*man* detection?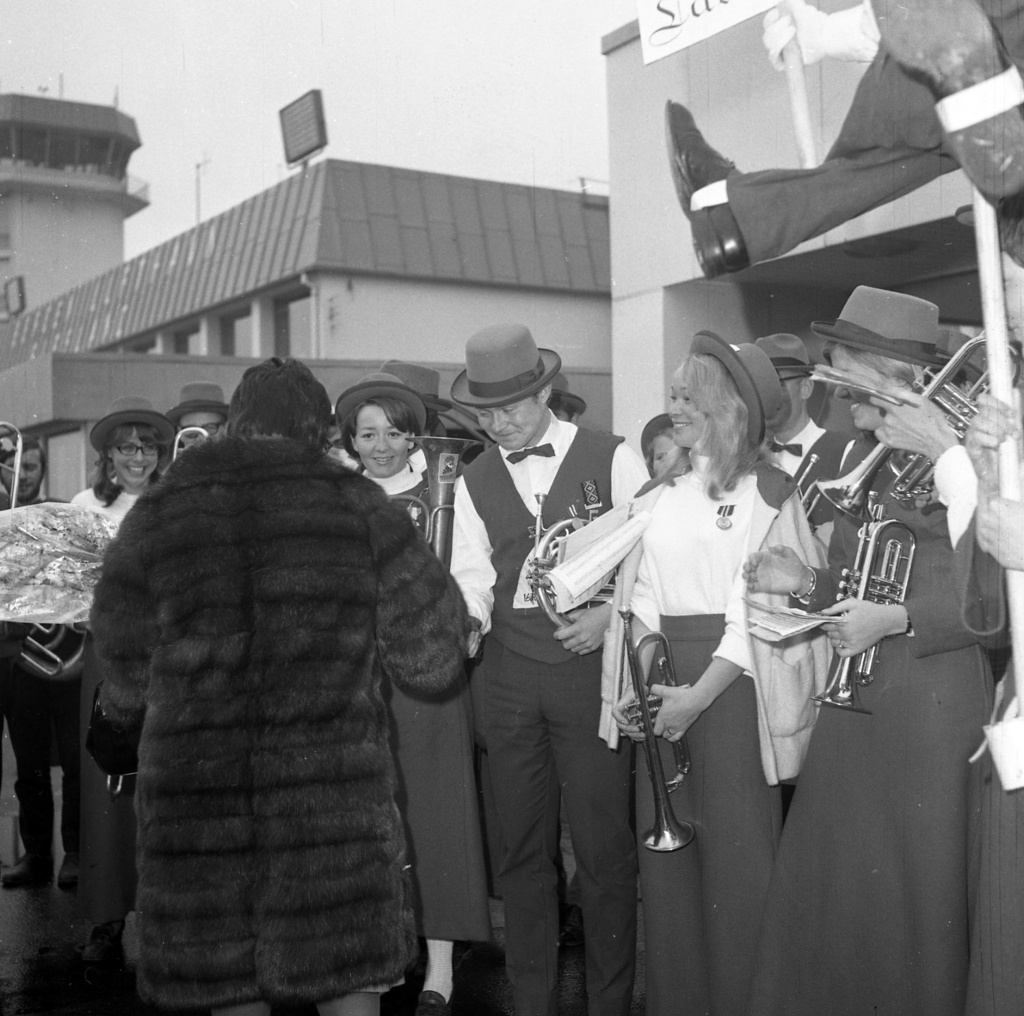
x1=416, y1=310, x2=627, y2=987
